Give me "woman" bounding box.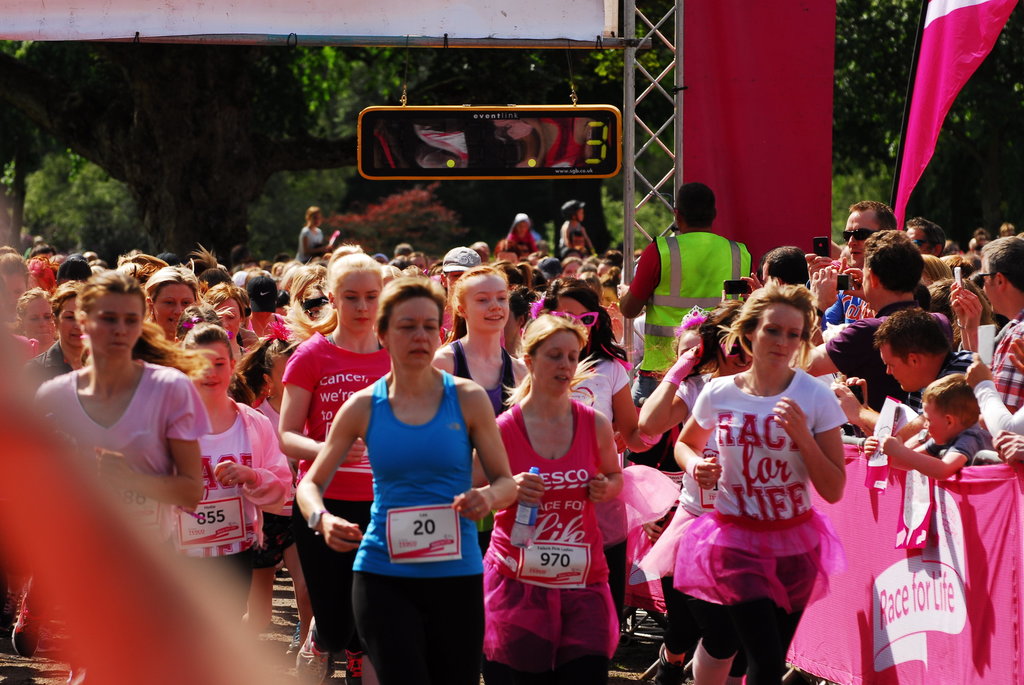
<box>525,276,637,469</box>.
